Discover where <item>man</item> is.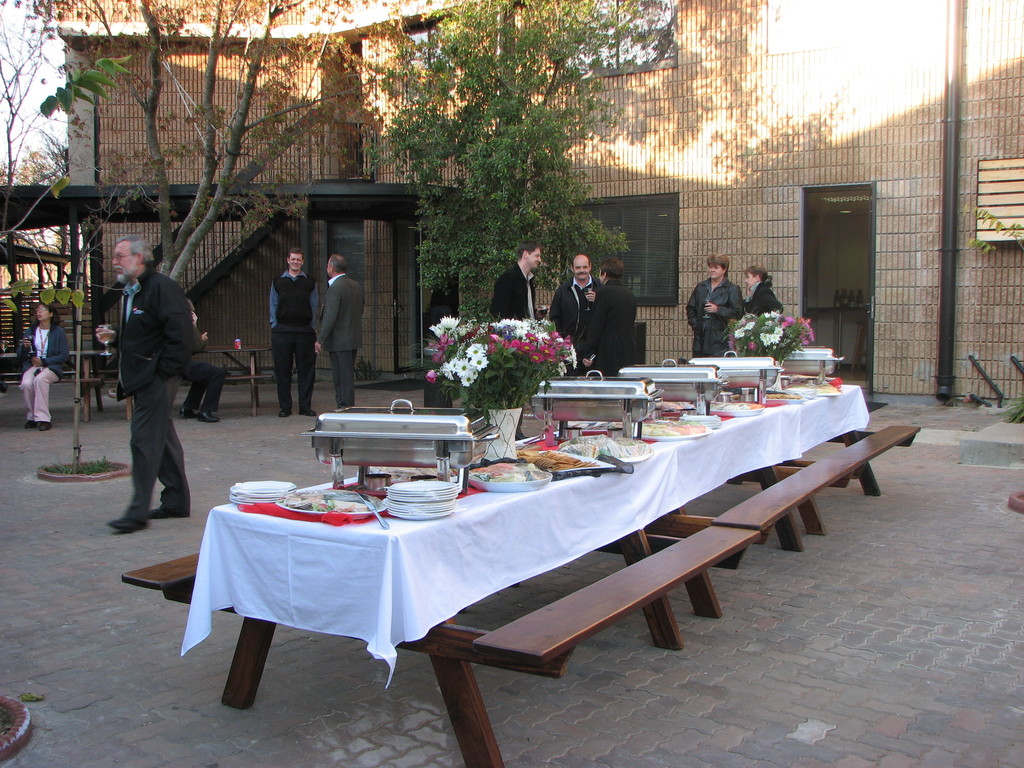
Discovered at 95:232:205:531.
